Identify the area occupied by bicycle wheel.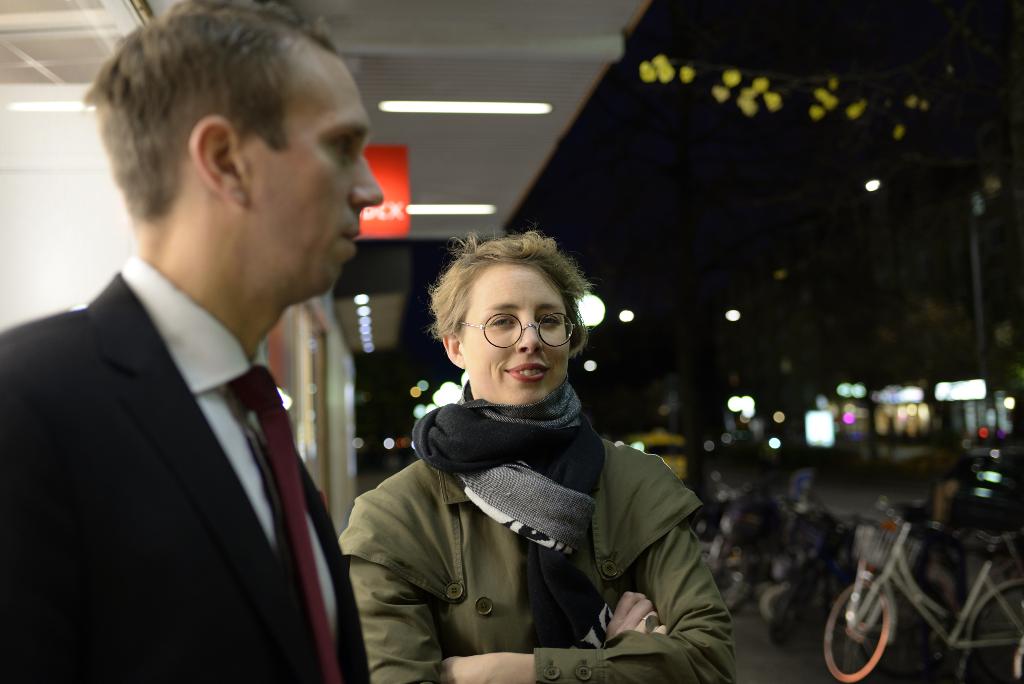
Area: Rect(826, 580, 892, 683).
